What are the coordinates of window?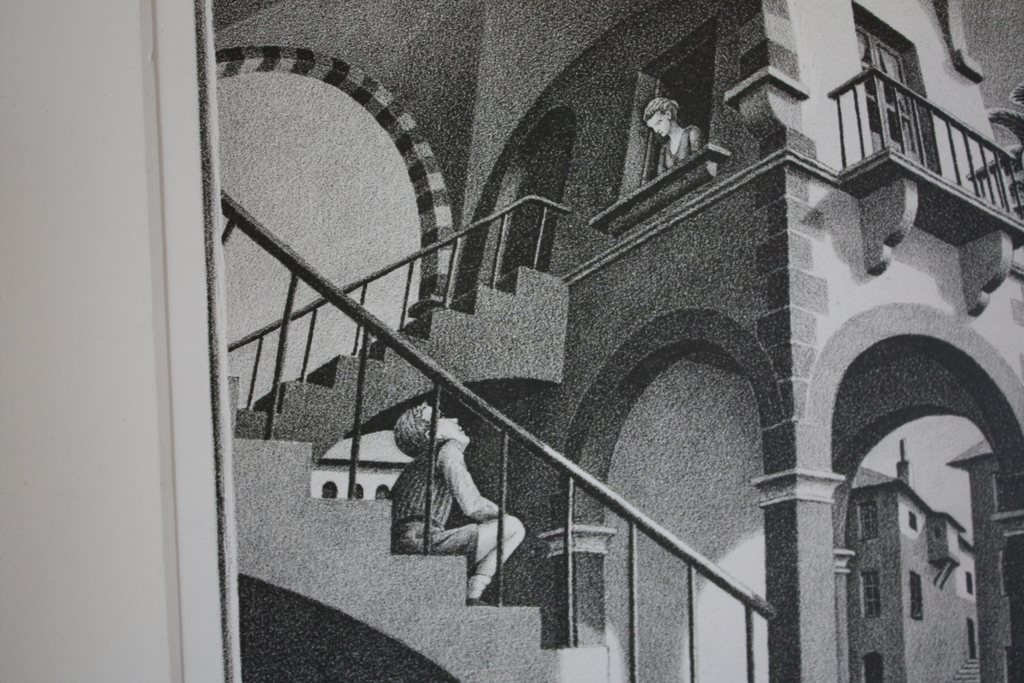
(x1=858, y1=503, x2=881, y2=543).
